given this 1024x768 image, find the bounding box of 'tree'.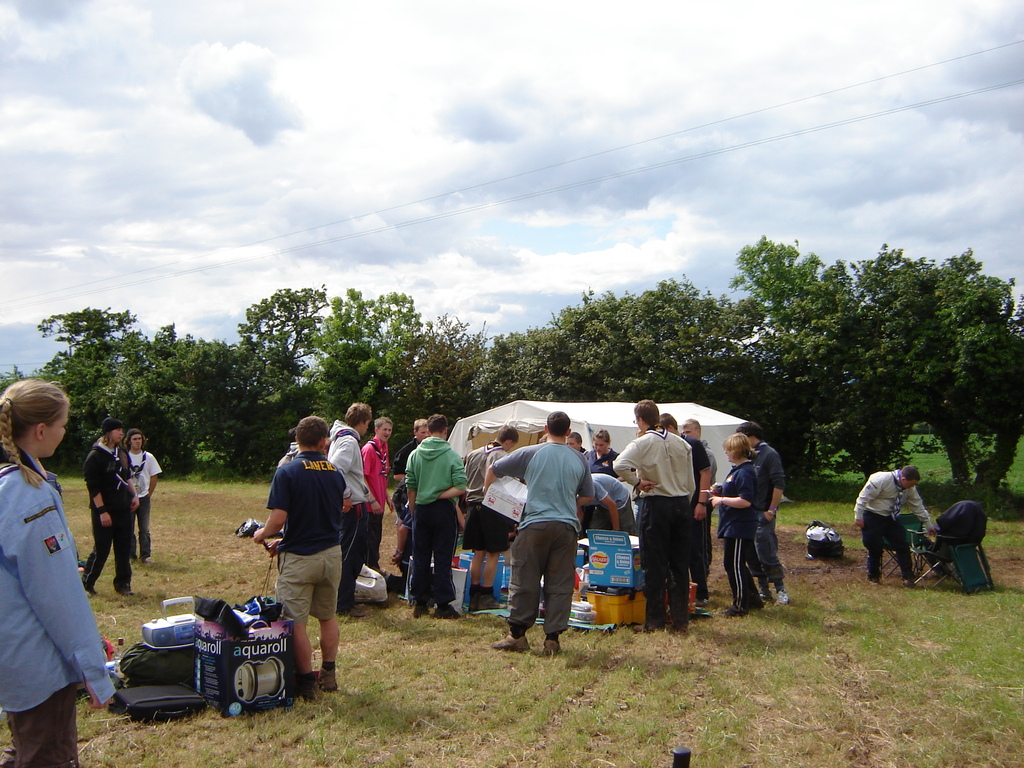
[115, 326, 225, 473].
